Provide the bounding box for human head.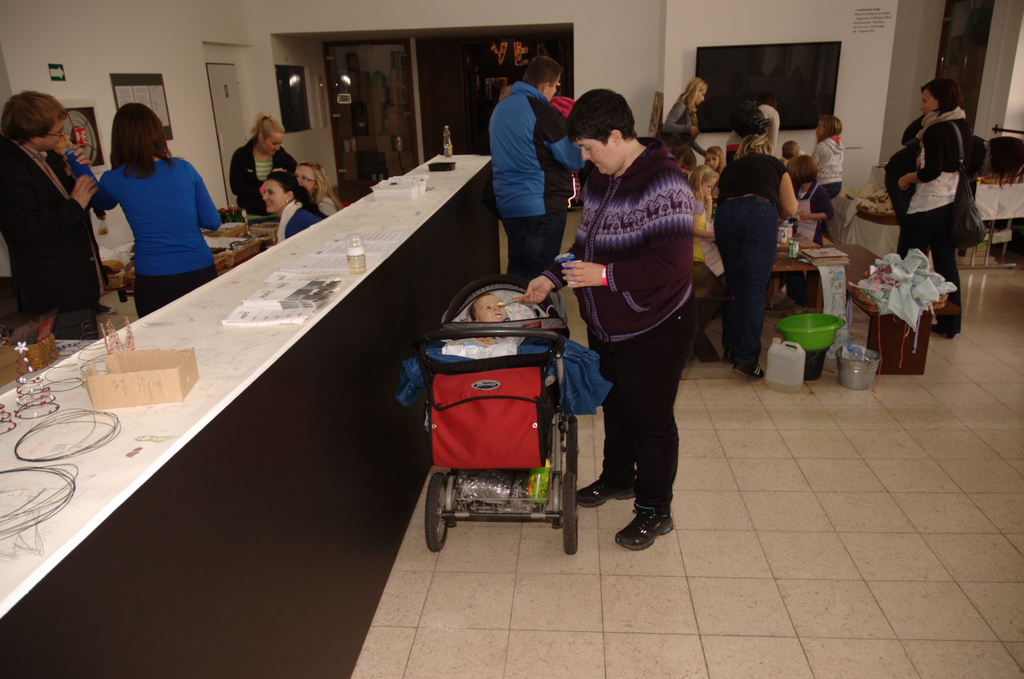
262, 169, 300, 213.
